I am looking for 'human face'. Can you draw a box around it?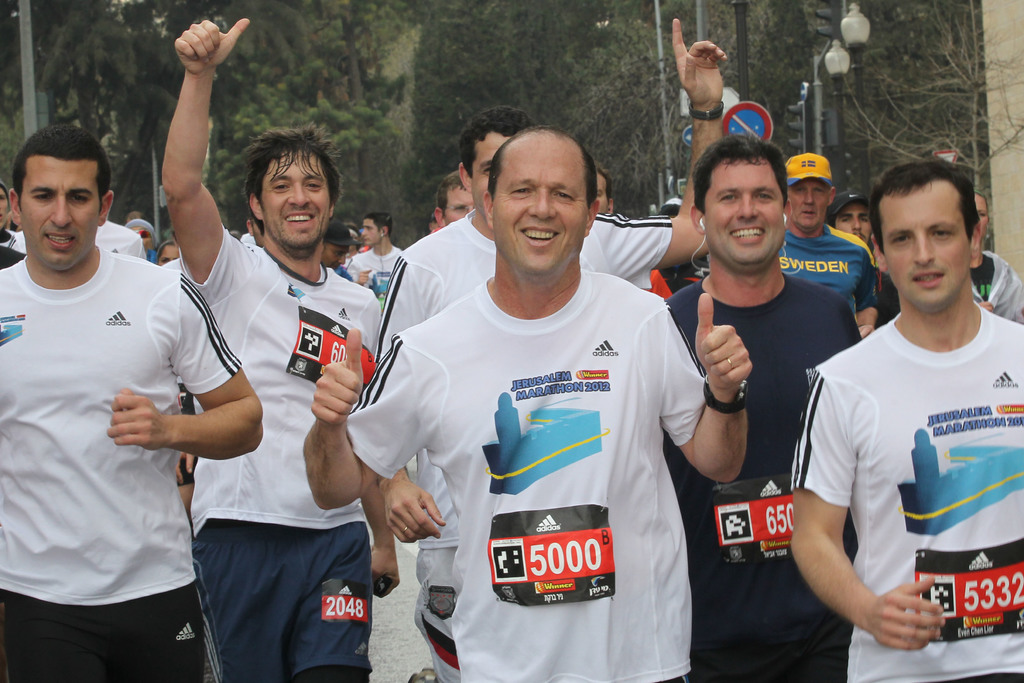
Sure, the bounding box is pyautogui.locateOnScreen(837, 202, 874, 241).
